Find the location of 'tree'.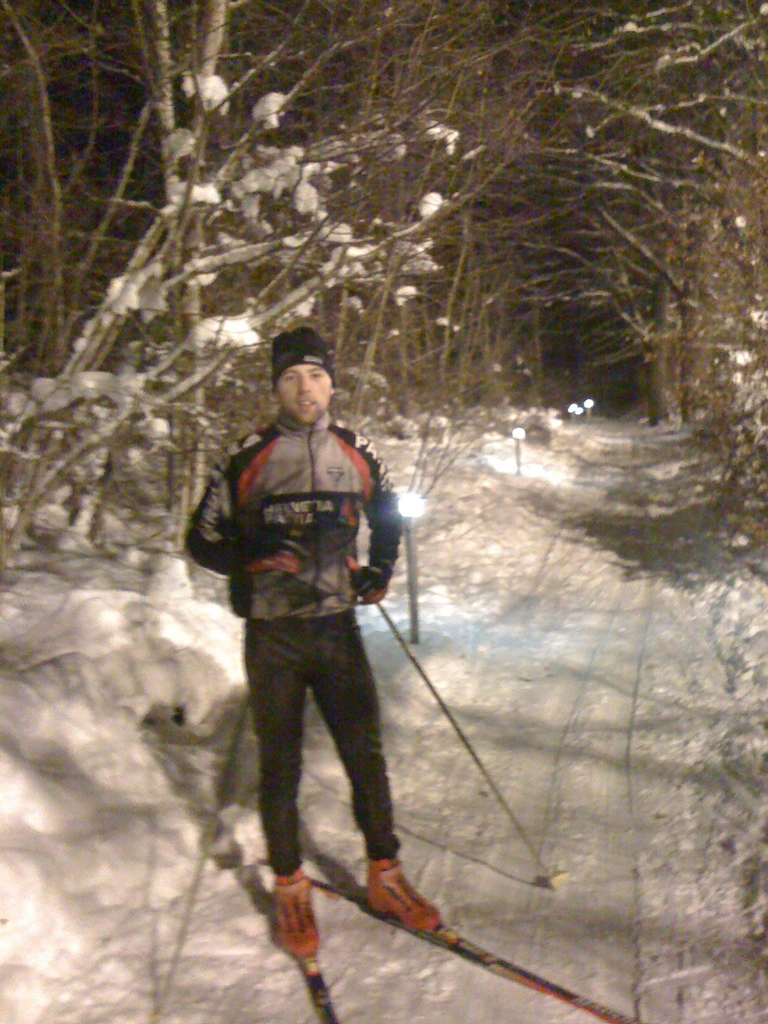
Location: detection(0, 0, 767, 566).
